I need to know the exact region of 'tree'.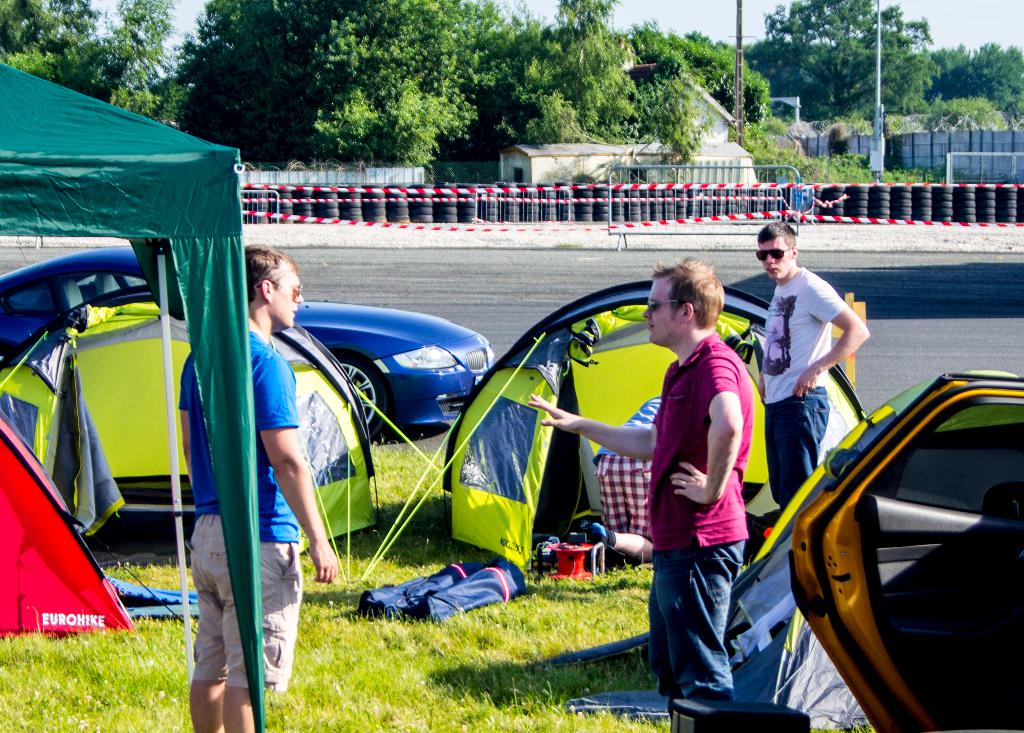
Region: Rect(5, 0, 186, 118).
